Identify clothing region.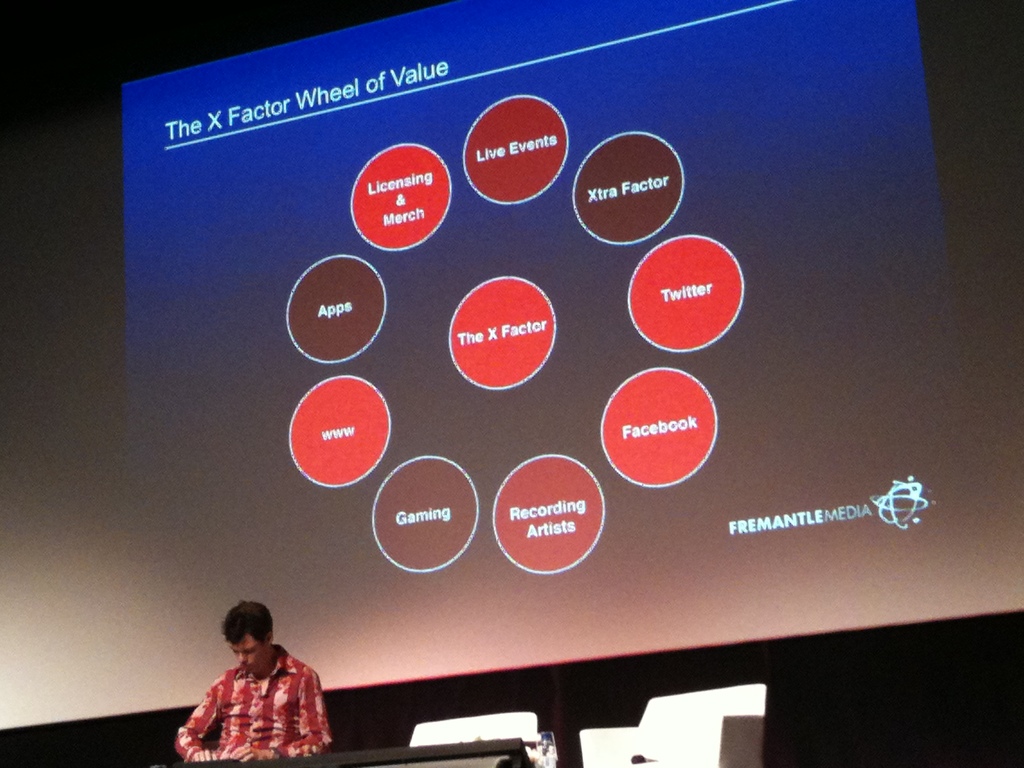
Region: pyautogui.locateOnScreen(172, 656, 319, 761).
